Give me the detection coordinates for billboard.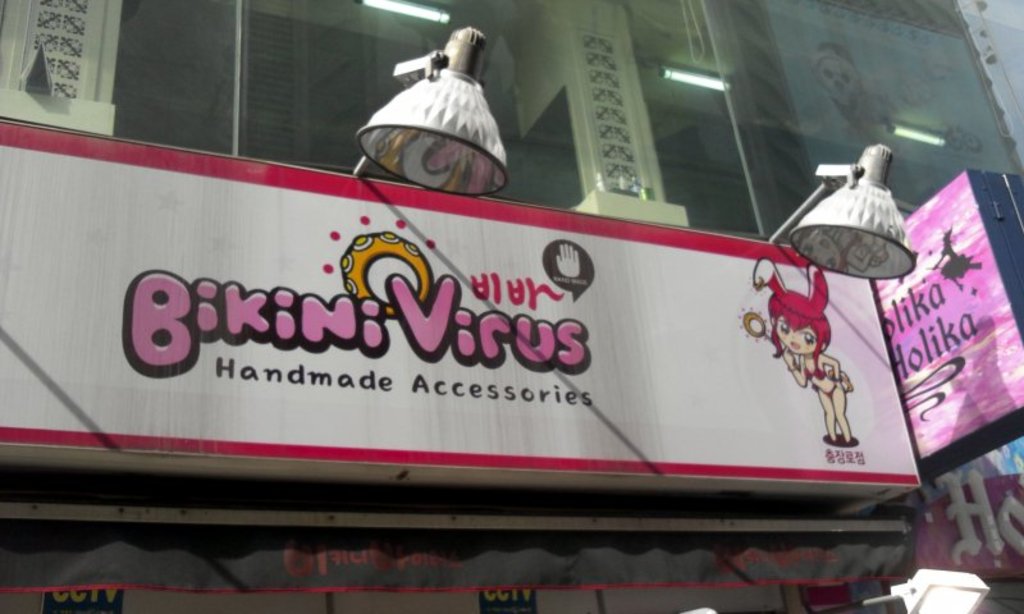
870,170,1023,463.
